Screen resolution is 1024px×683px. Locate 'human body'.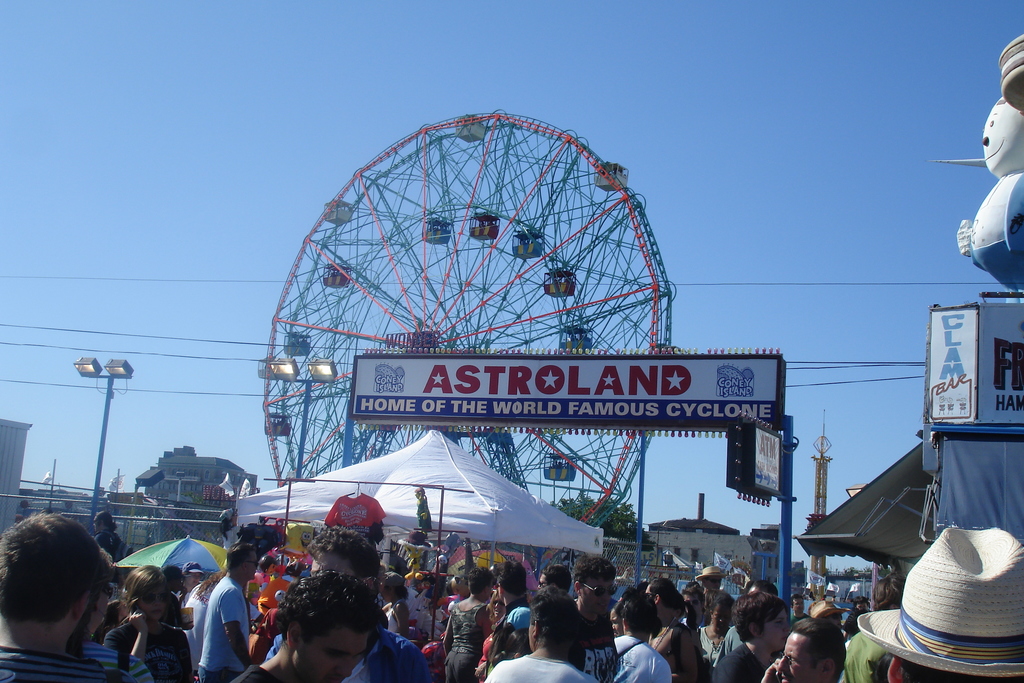
region(481, 559, 530, 682).
